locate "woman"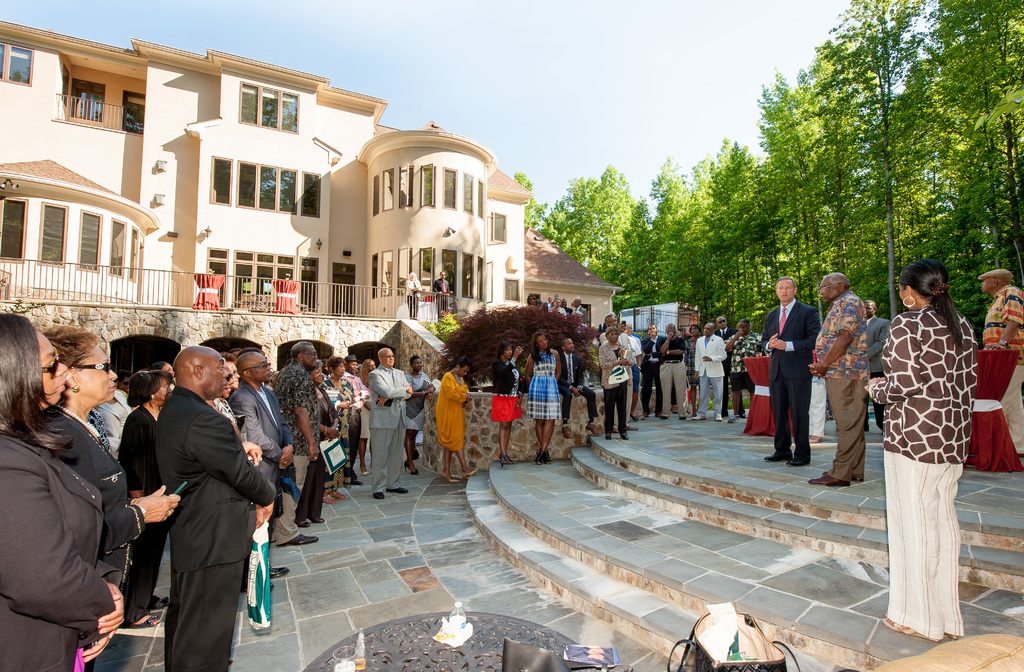
[left=491, top=341, right=524, bottom=469]
